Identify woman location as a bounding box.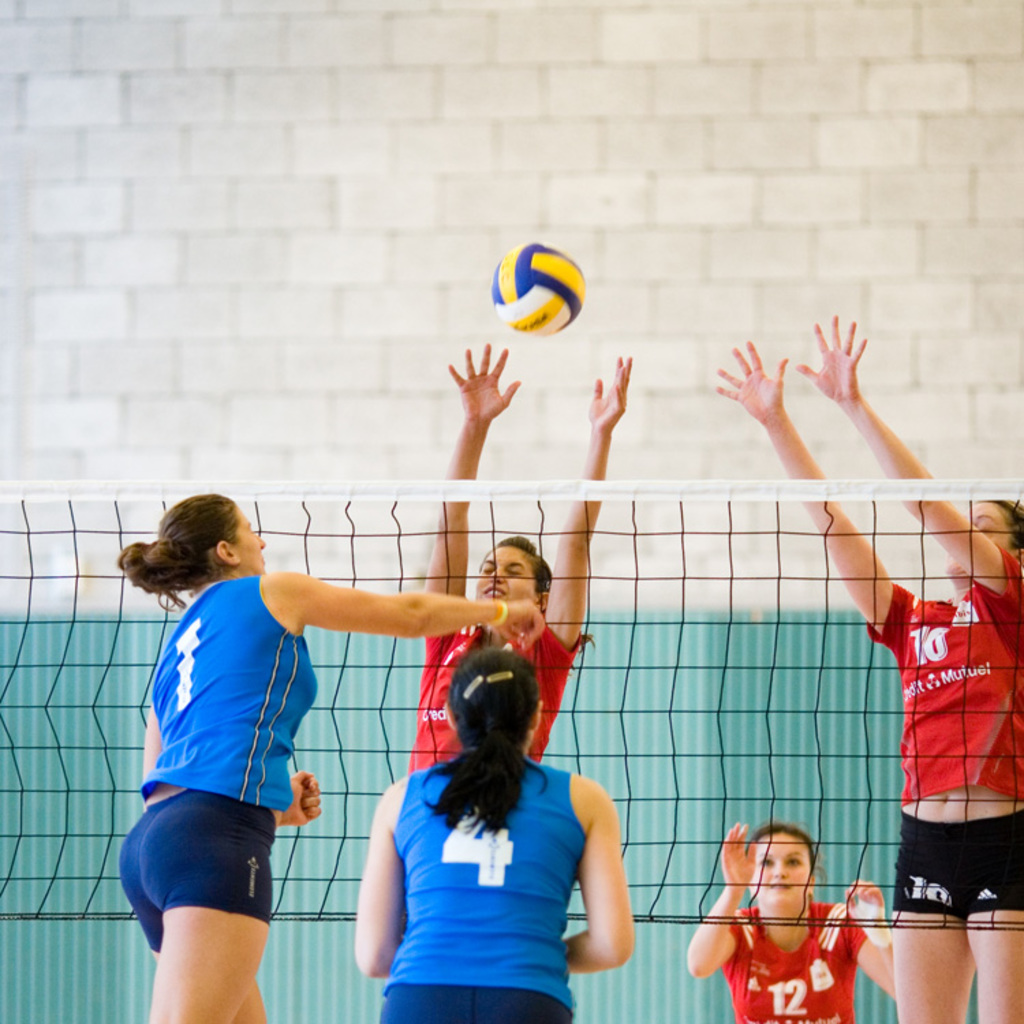
(x1=408, y1=345, x2=635, y2=770).
